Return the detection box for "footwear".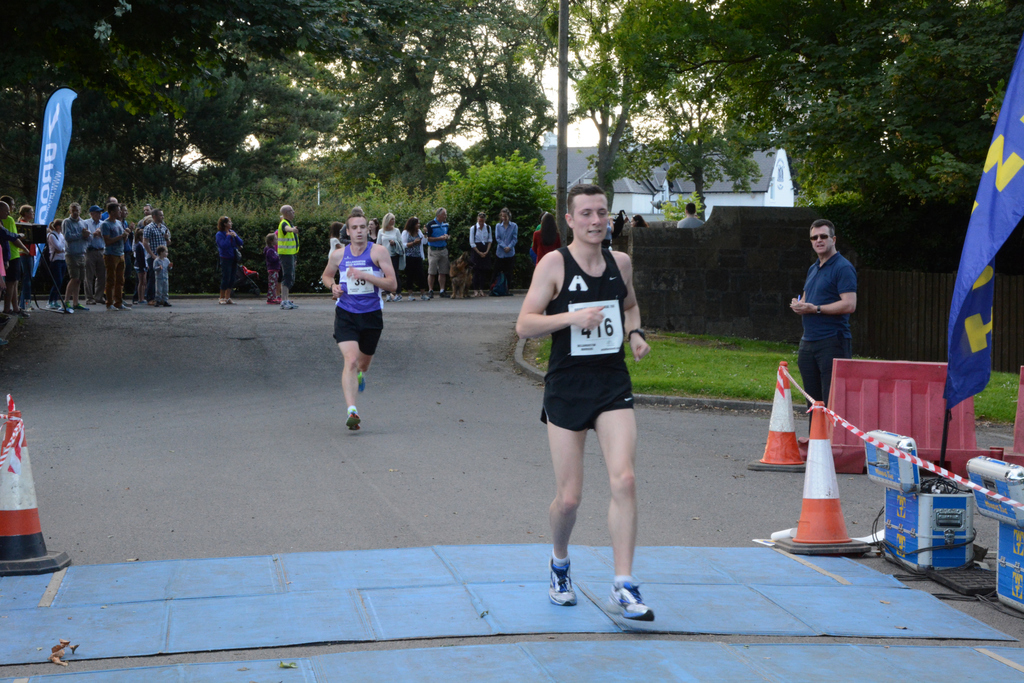
region(154, 298, 172, 308).
